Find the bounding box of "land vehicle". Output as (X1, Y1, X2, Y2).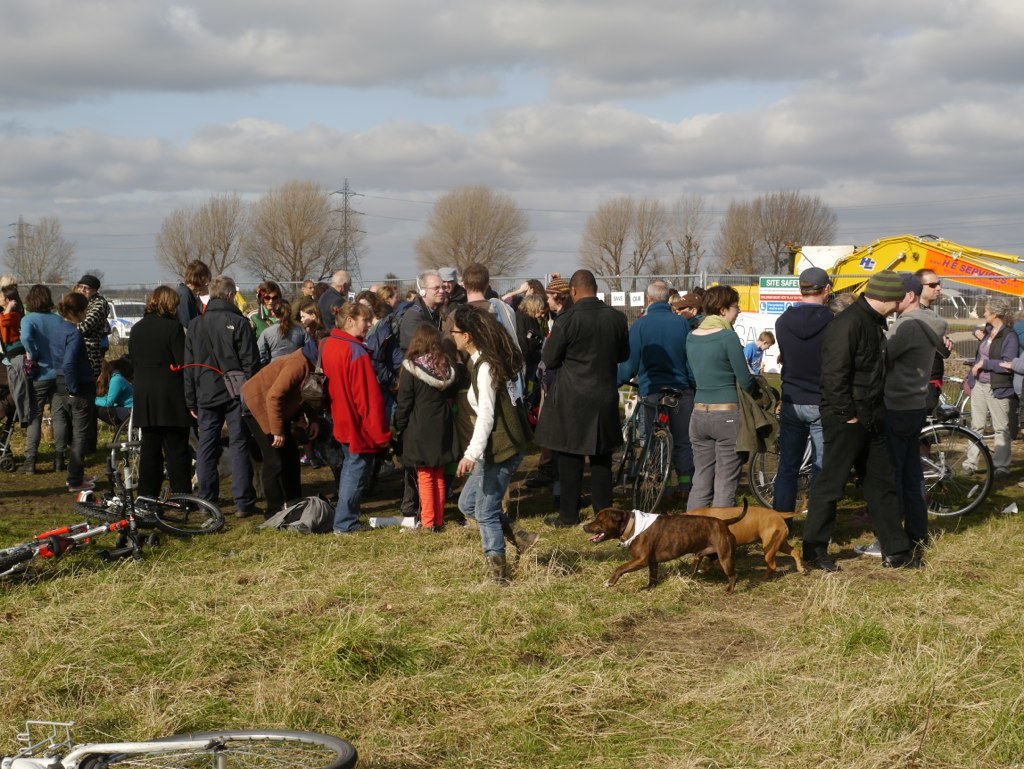
(915, 385, 996, 516).
